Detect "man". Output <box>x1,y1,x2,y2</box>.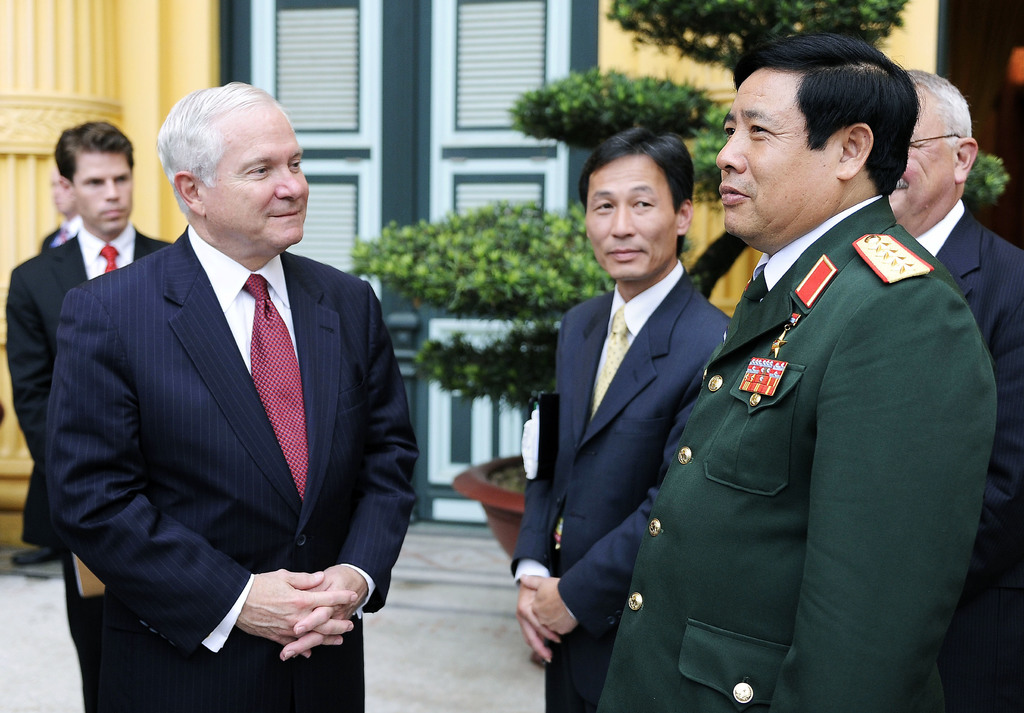
<box>509,124,734,712</box>.
